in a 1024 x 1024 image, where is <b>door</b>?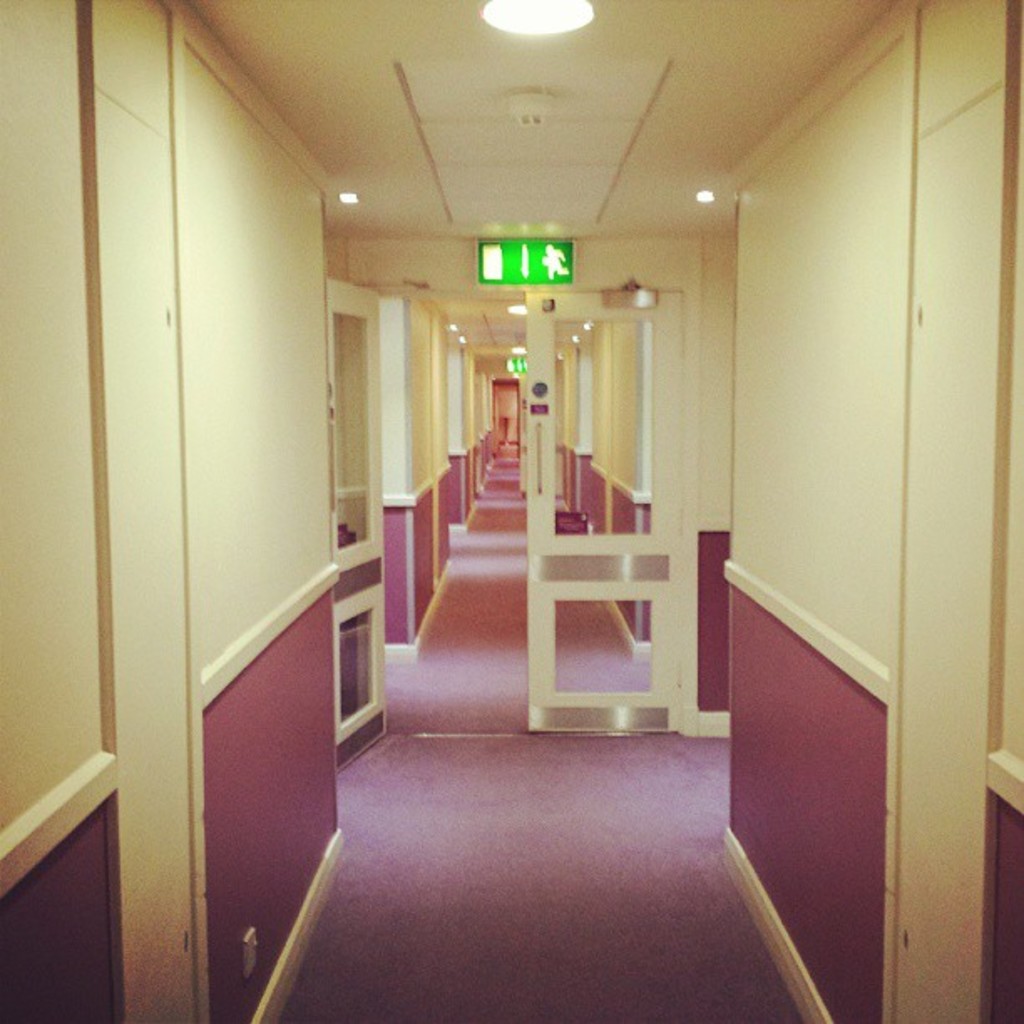
locate(315, 276, 387, 770).
